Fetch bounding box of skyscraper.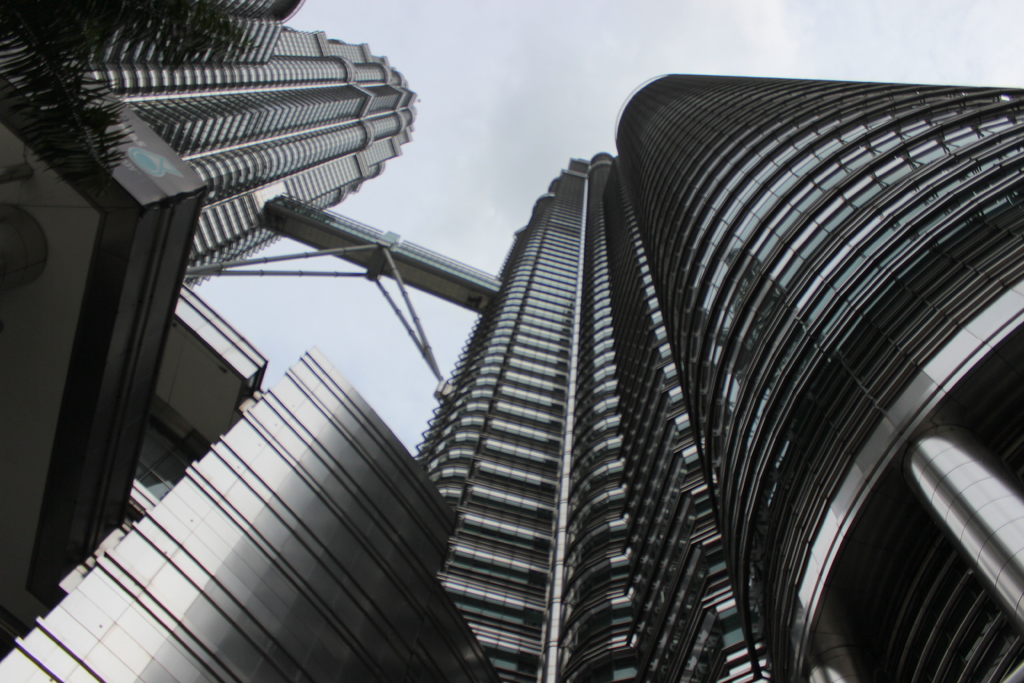
Bbox: (left=271, top=21, right=1012, bottom=682).
